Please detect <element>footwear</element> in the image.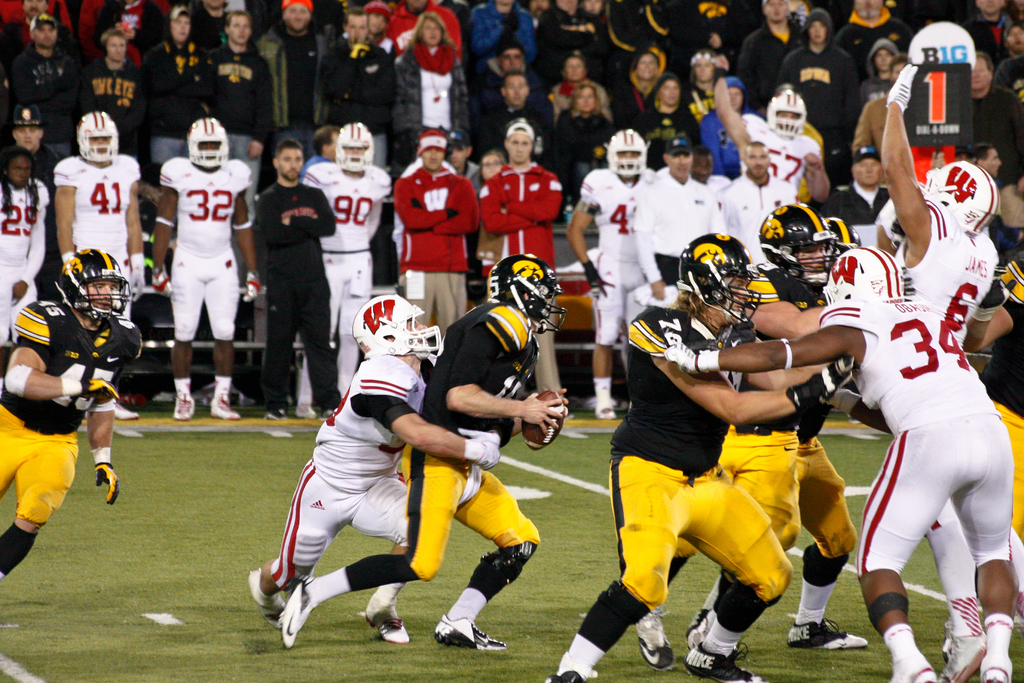
170:393:202:422.
